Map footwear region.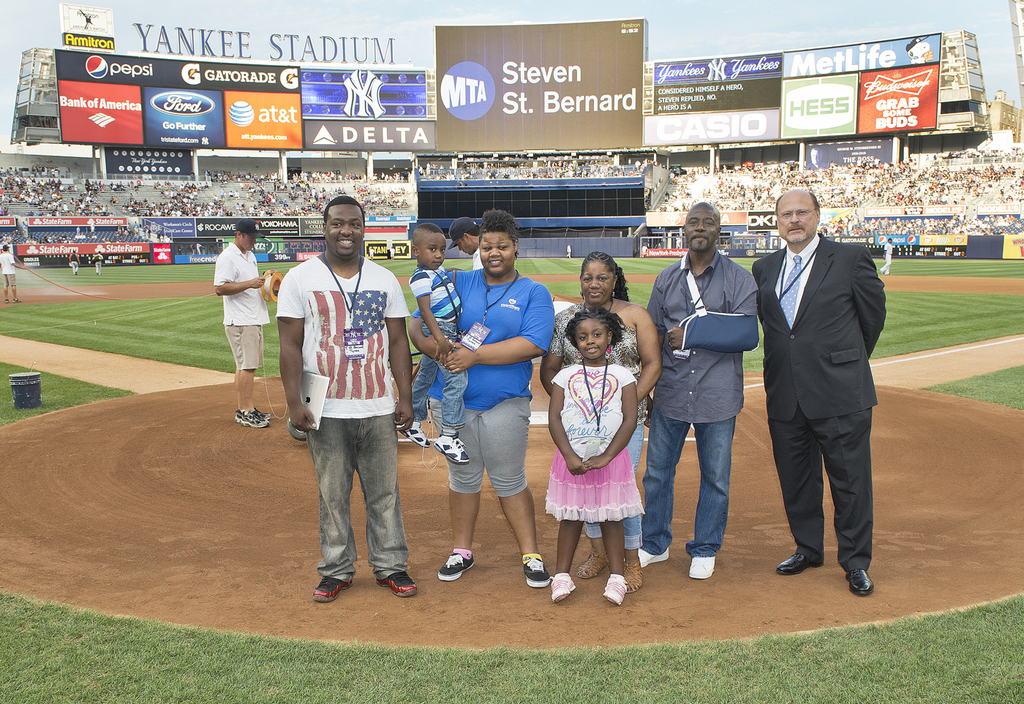
Mapped to x1=551, y1=578, x2=573, y2=603.
